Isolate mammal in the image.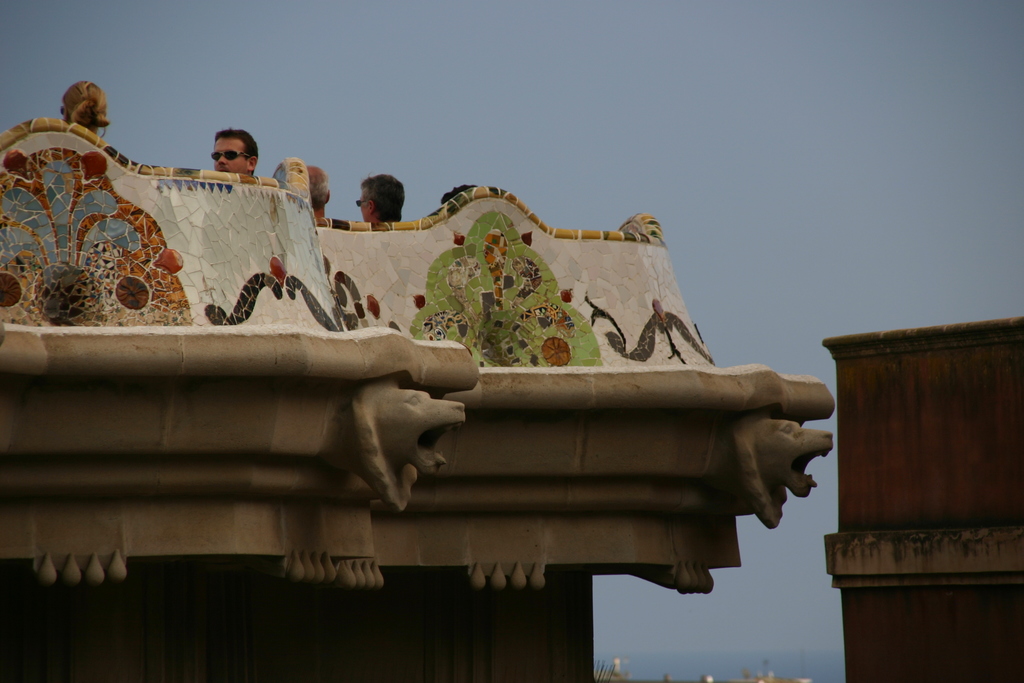
Isolated region: [left=307, top=165, right=330, bottom=219].
